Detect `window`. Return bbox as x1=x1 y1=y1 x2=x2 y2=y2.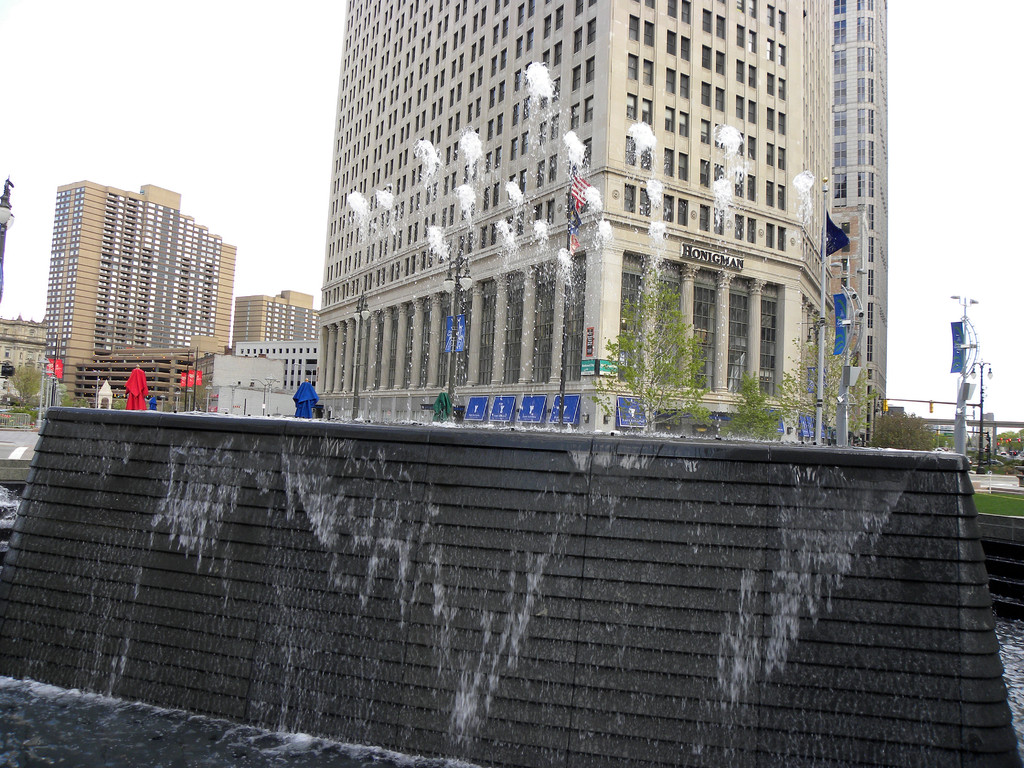
x1=701 y1=44 x2=713 y2=72.
